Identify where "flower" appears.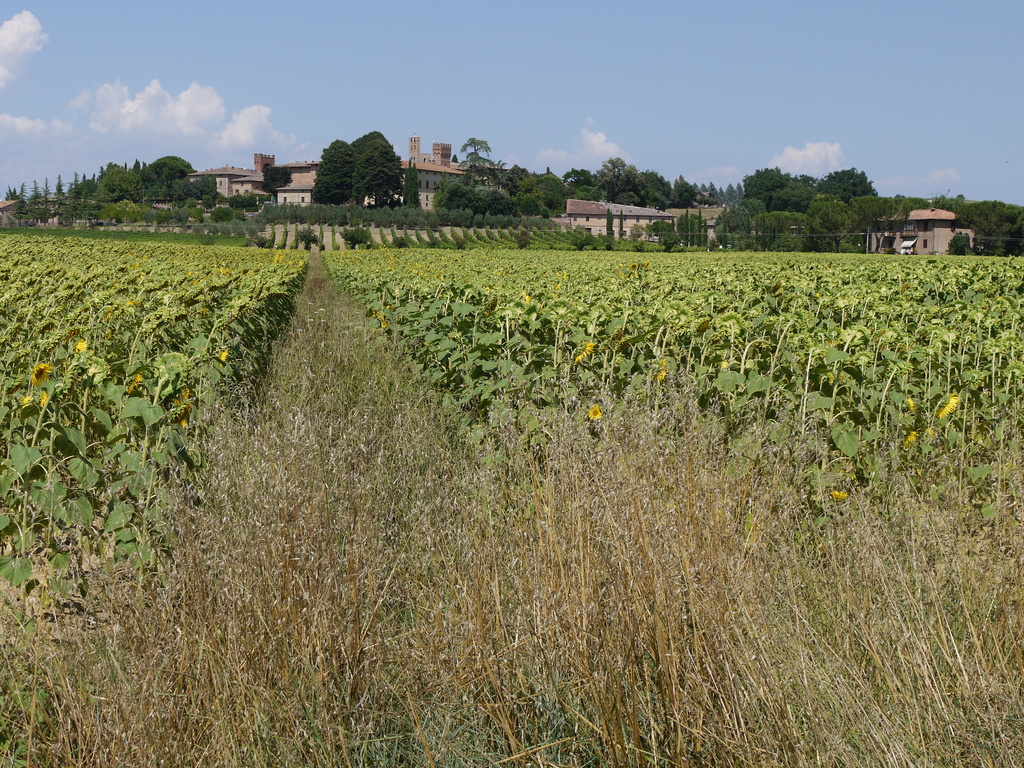
Appears at 75,341,87,353.
